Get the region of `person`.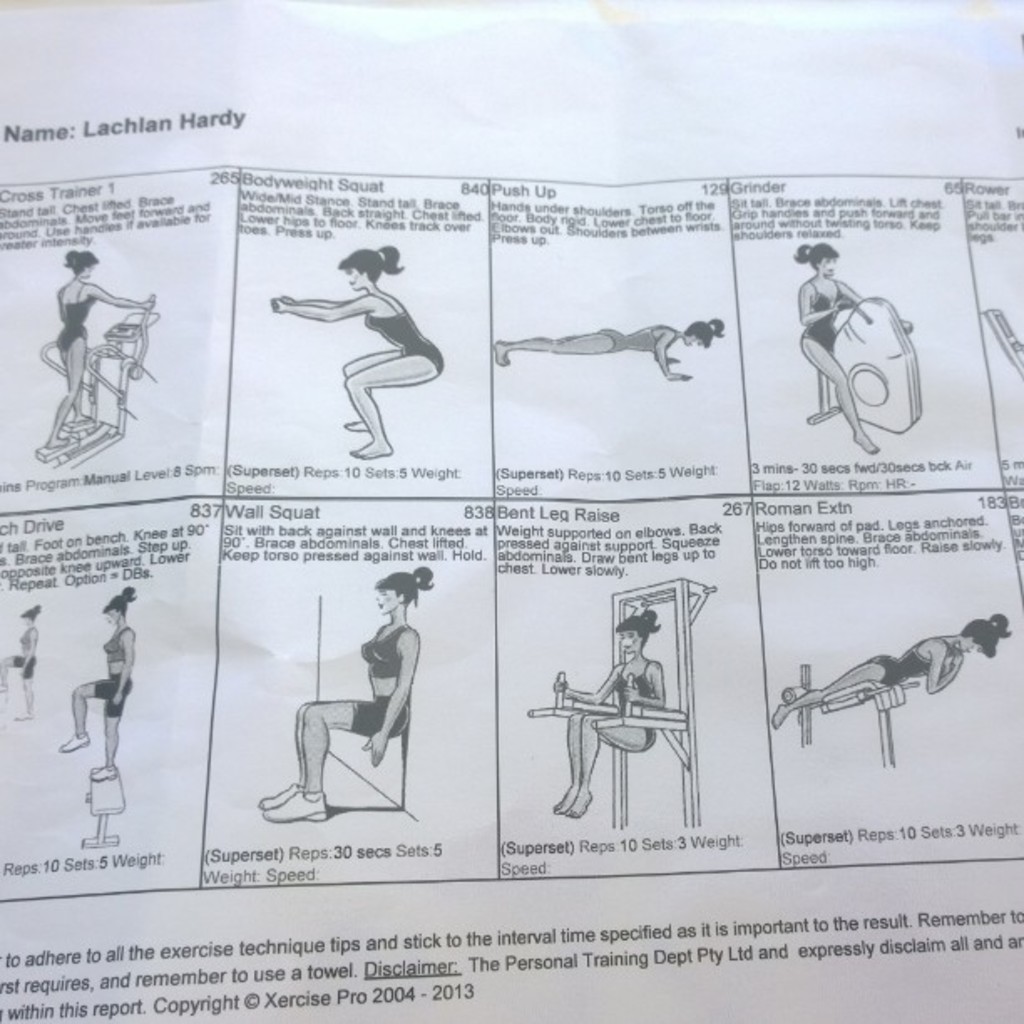
(497, 320, 719, 381).
